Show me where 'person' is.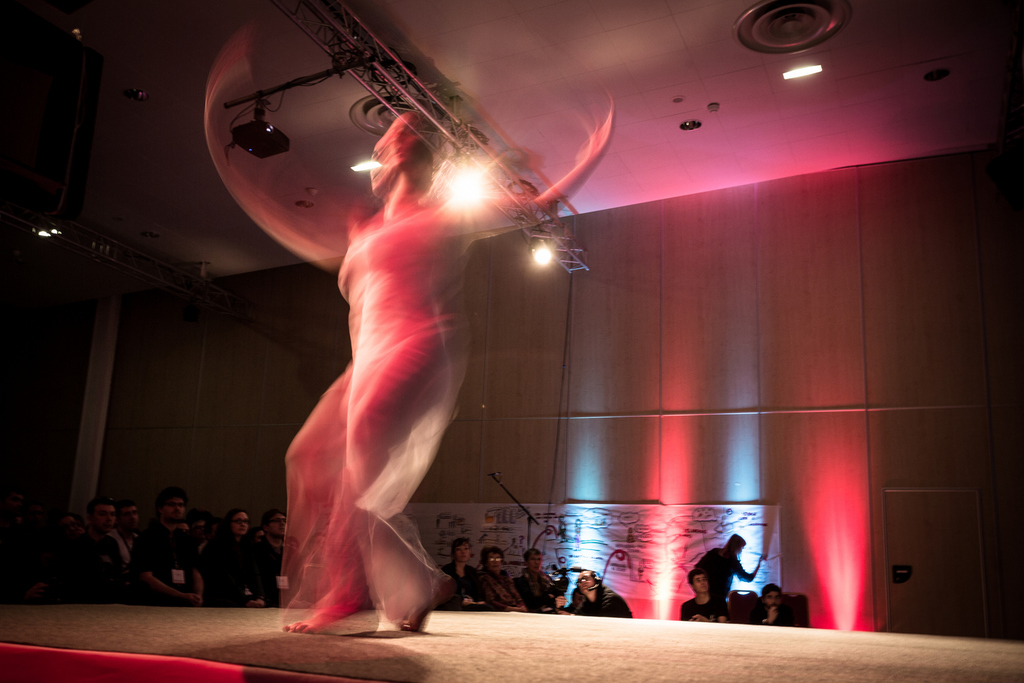
'person' is at detection(198, 53, 615, 637).
